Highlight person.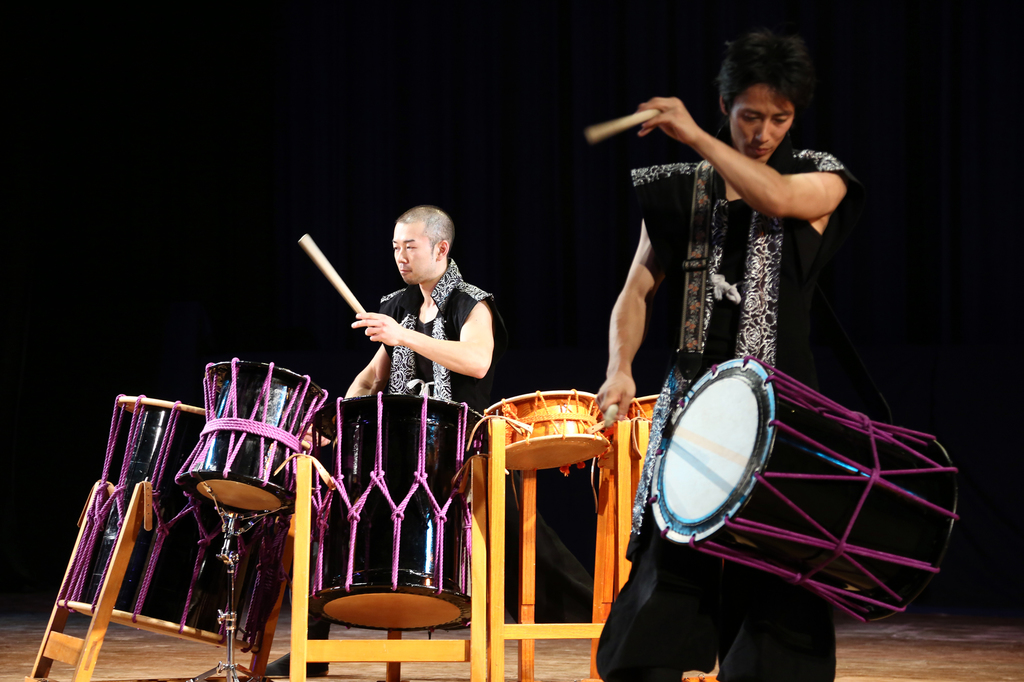
Highlighted region: {"x1": 590, "y1": 31, "x2": 854, "y2": 681}.
